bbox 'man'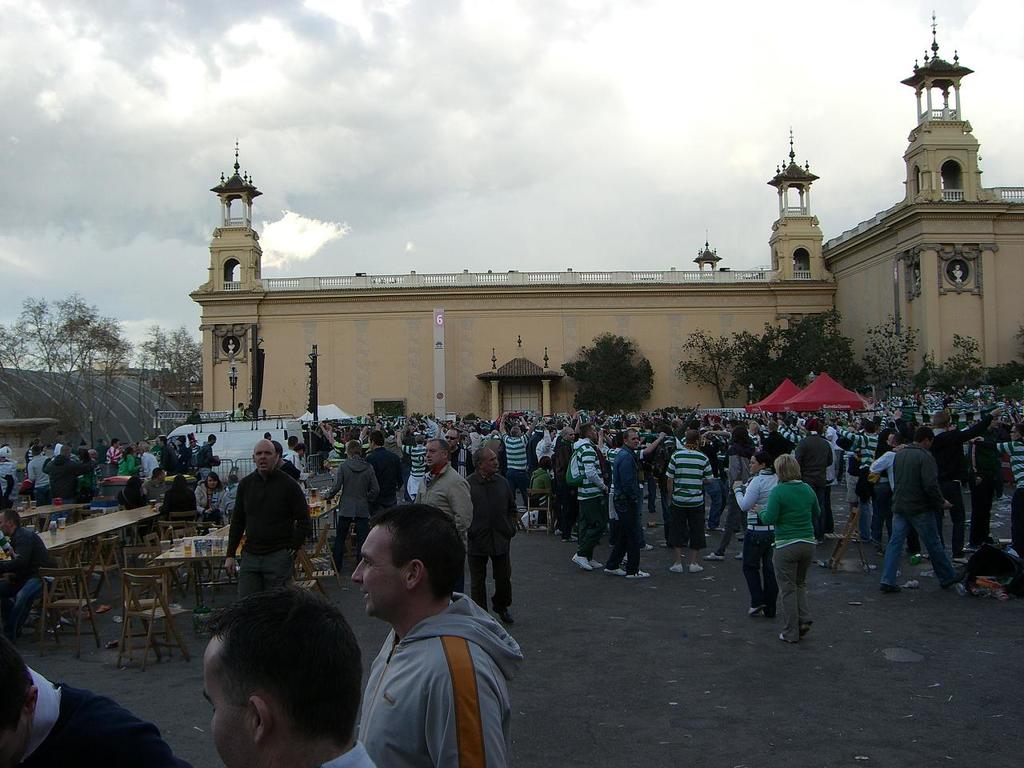
[0,506,61,638]
